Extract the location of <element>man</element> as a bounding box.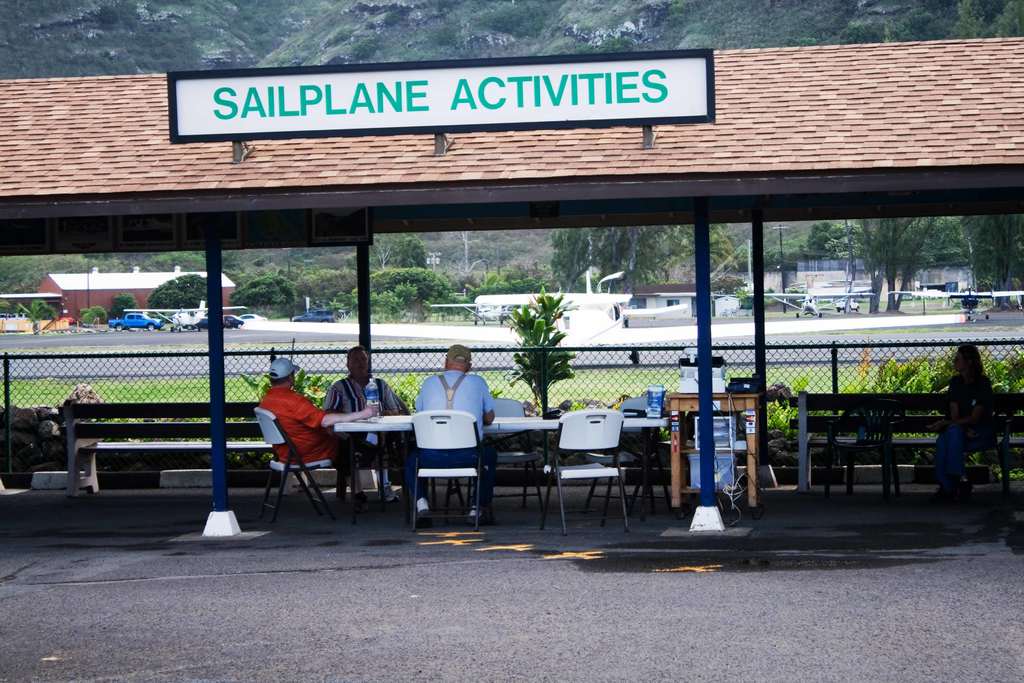
box(401, 343, 502, 525).
